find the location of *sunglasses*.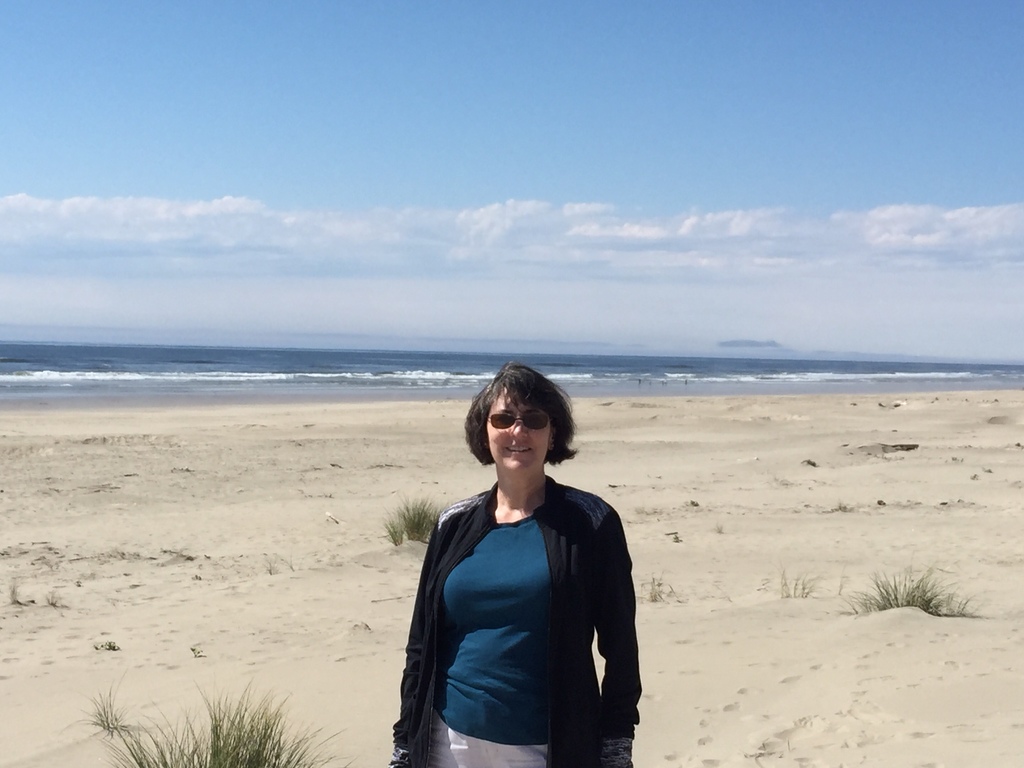
Location: {"left": 484, "top": 412, "right": 553, "bottom": 431}.
